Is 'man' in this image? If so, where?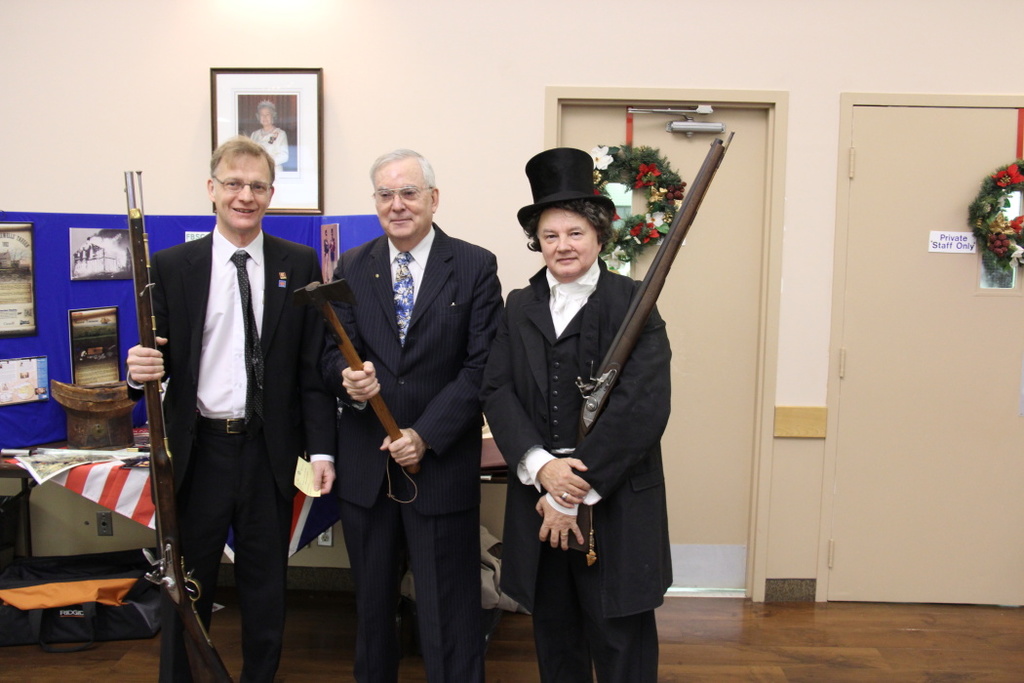
Yes, at locate(476, 144, 672, 682).
